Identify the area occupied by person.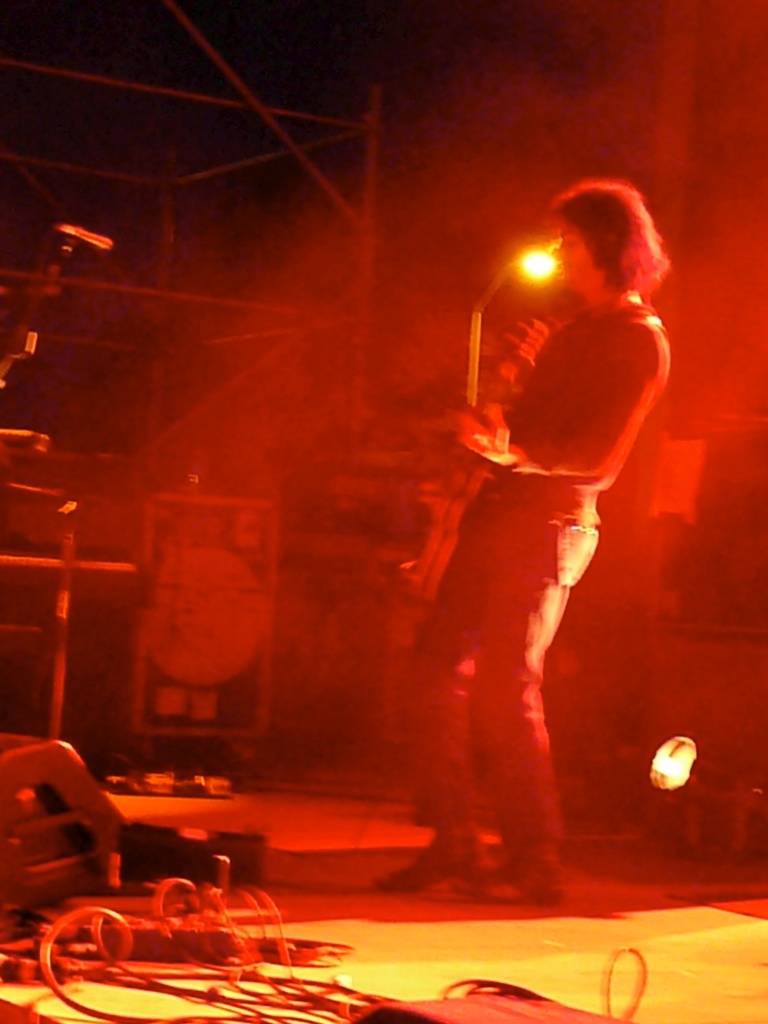
Area: BBox(414, 215, 680, 924).
